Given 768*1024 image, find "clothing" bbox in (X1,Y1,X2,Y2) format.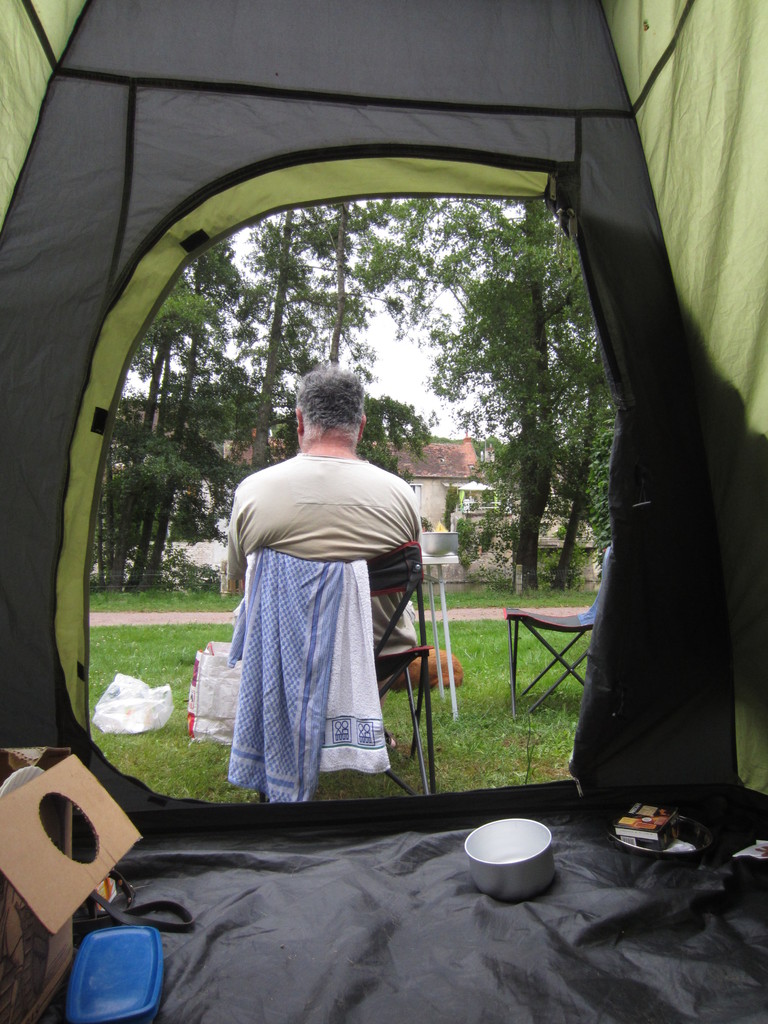
(228,452,422,645).
